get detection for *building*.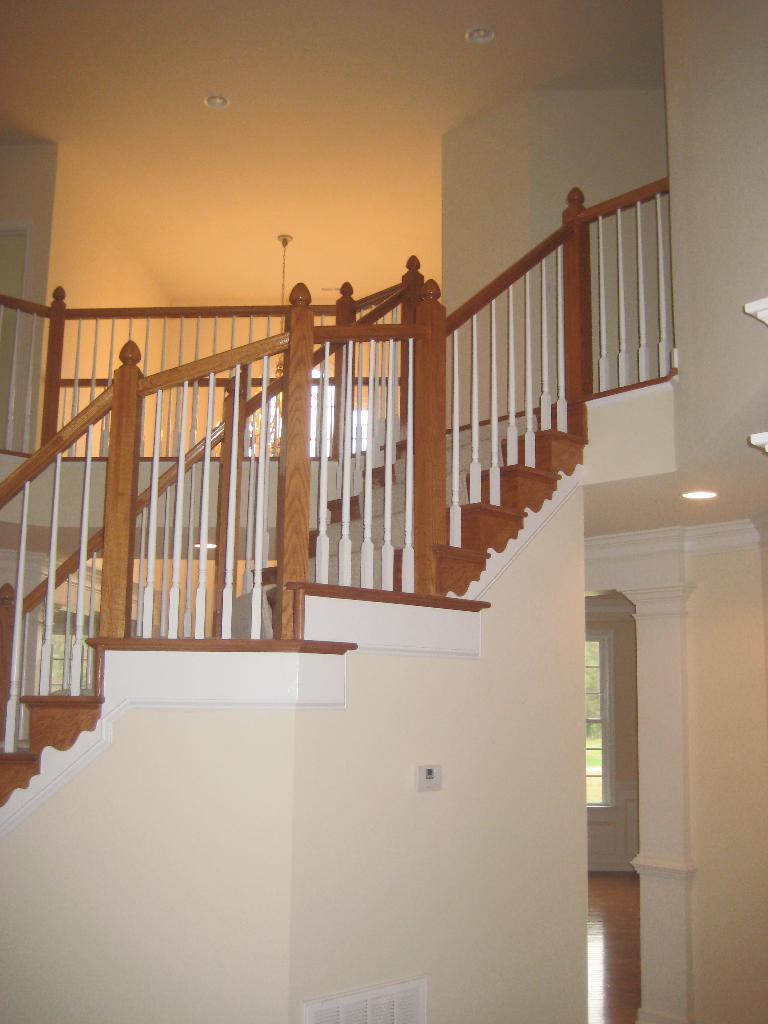
Detection: [x1=0, y1=0, x2=767, y2=1023].
